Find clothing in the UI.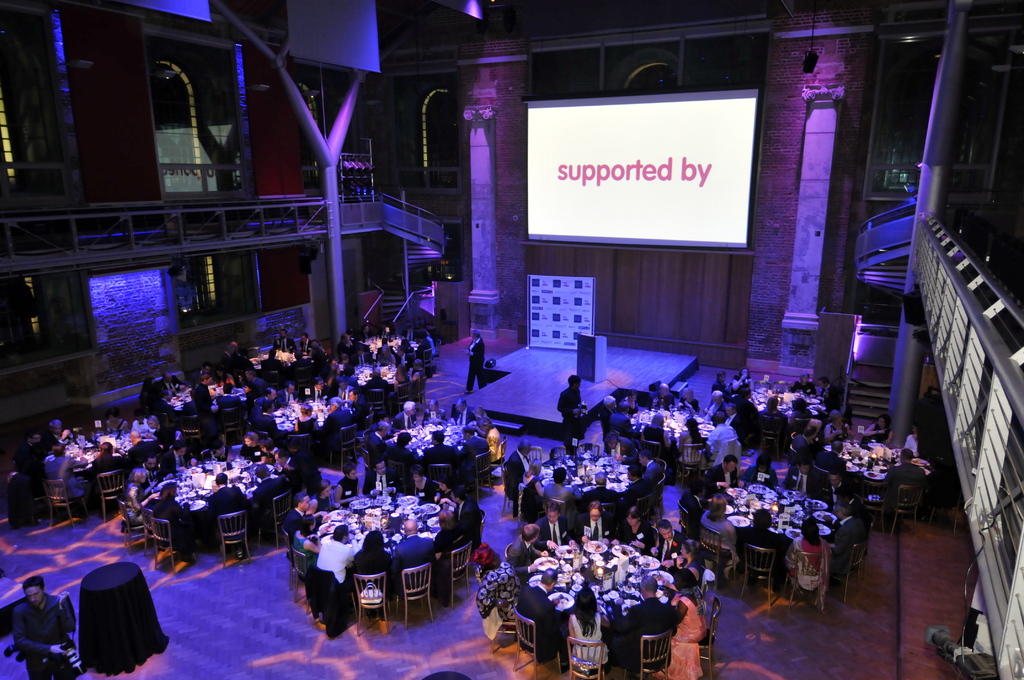
UI element at locate(320, 409, 351, 442).
